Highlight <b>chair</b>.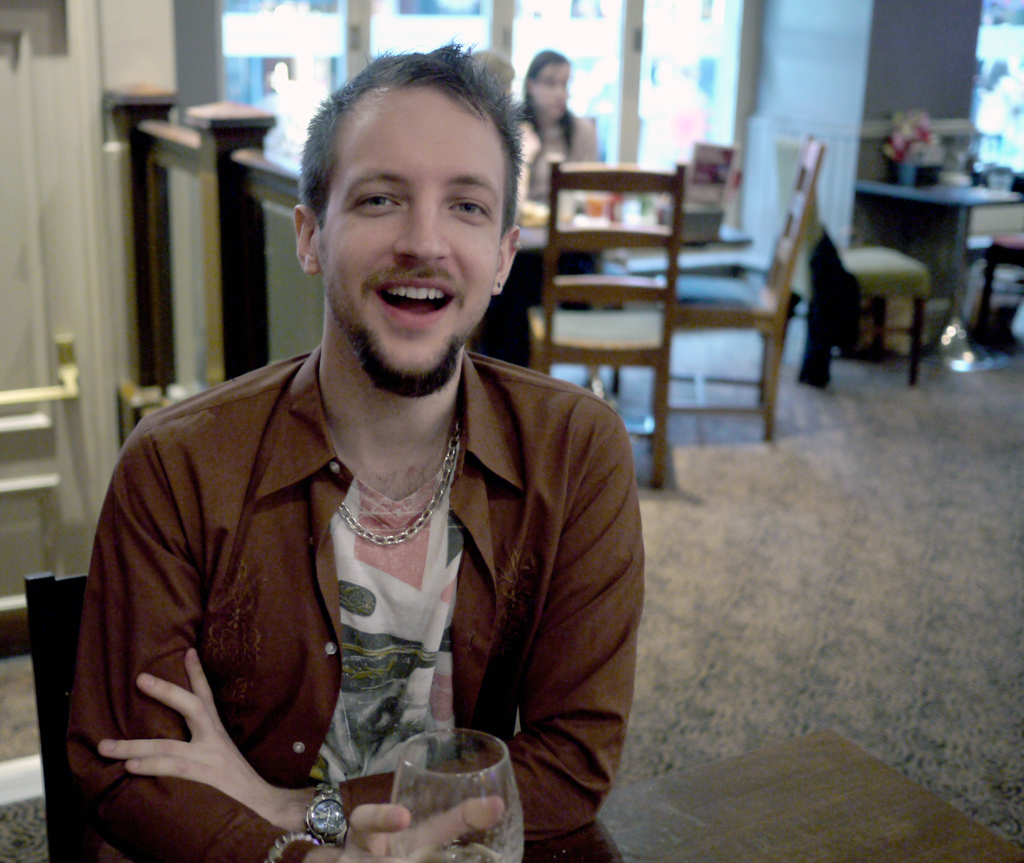
Highlighted region: BBox(966, 236, 1023, 345).
